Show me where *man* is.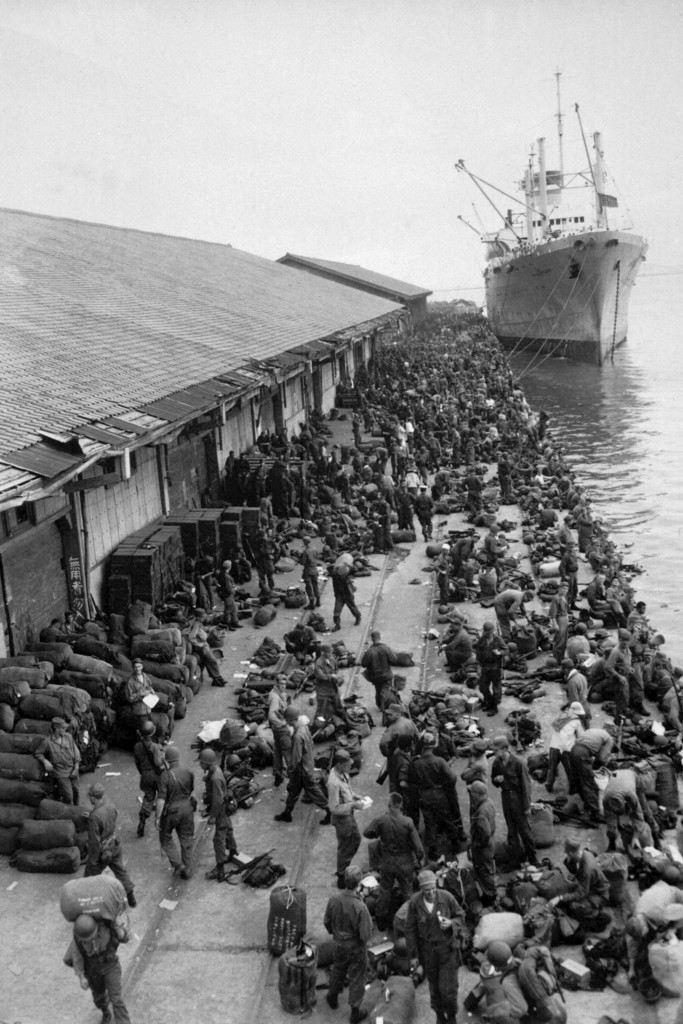
*man* is at x1=490 y1=733 x2=527 y2=870.
